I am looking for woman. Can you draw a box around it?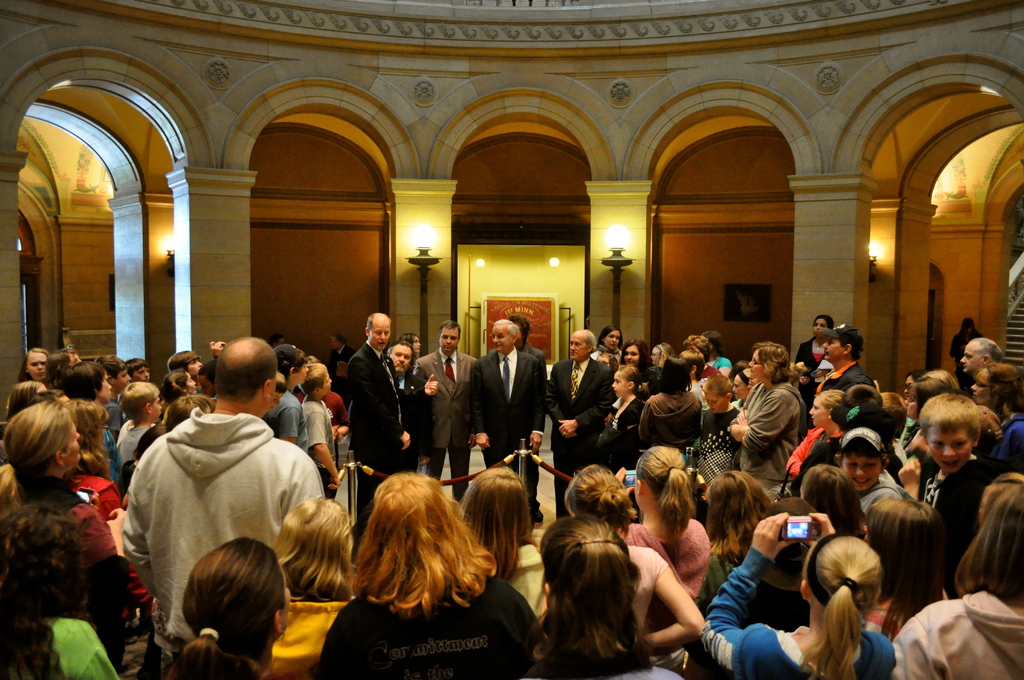
Sure, the bounding box is box(729, 341, 804, 487).
